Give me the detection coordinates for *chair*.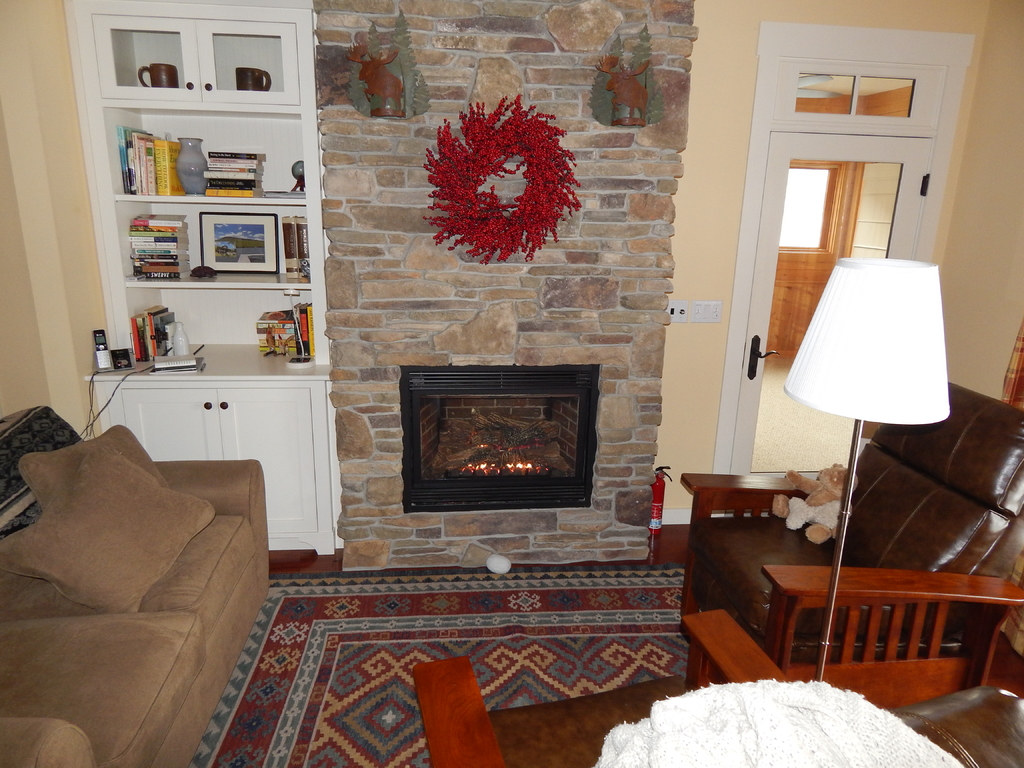
877, 609, 1023, 767.
